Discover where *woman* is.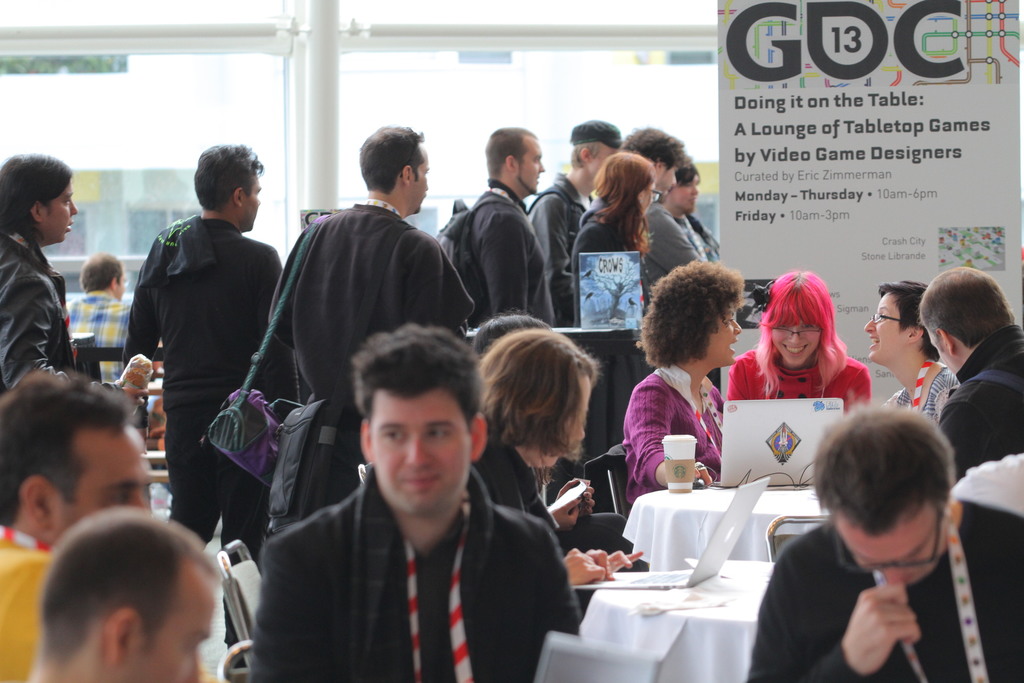
Discovered at 465, 310, 648, 569.
